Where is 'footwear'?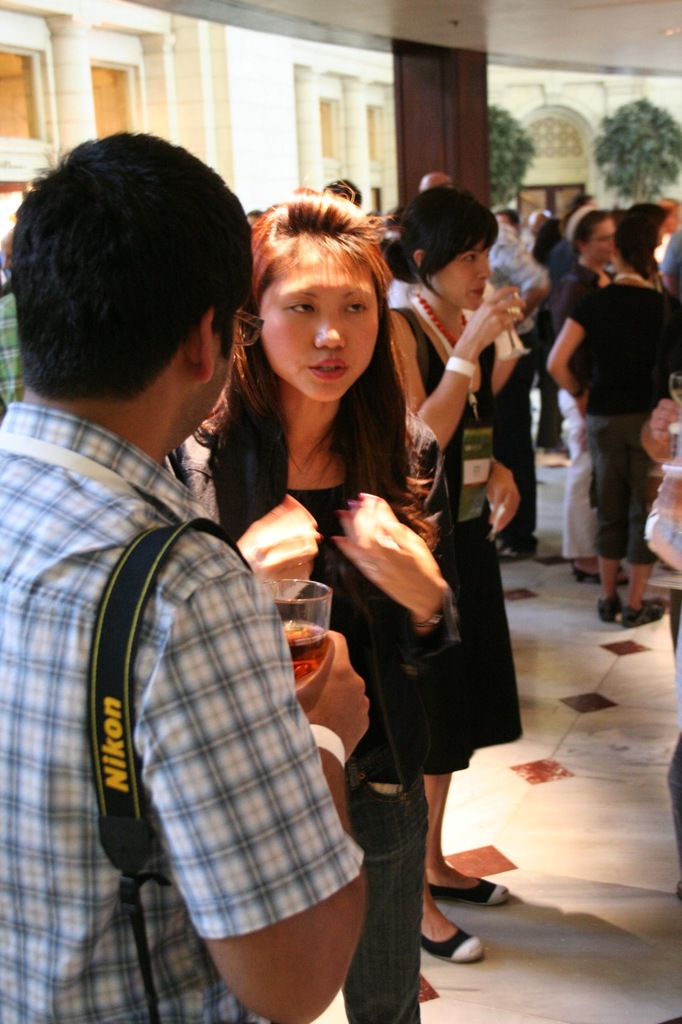
rect(615, 586, 671, 630).
